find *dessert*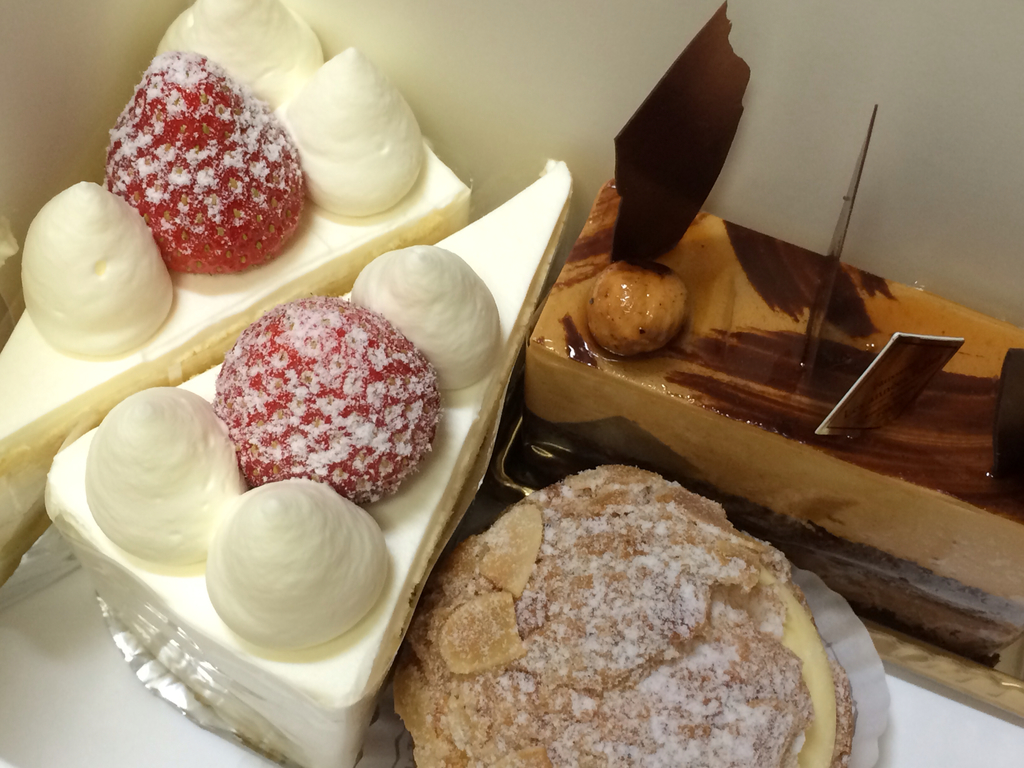
bbox(158, 0, 332, 109)
